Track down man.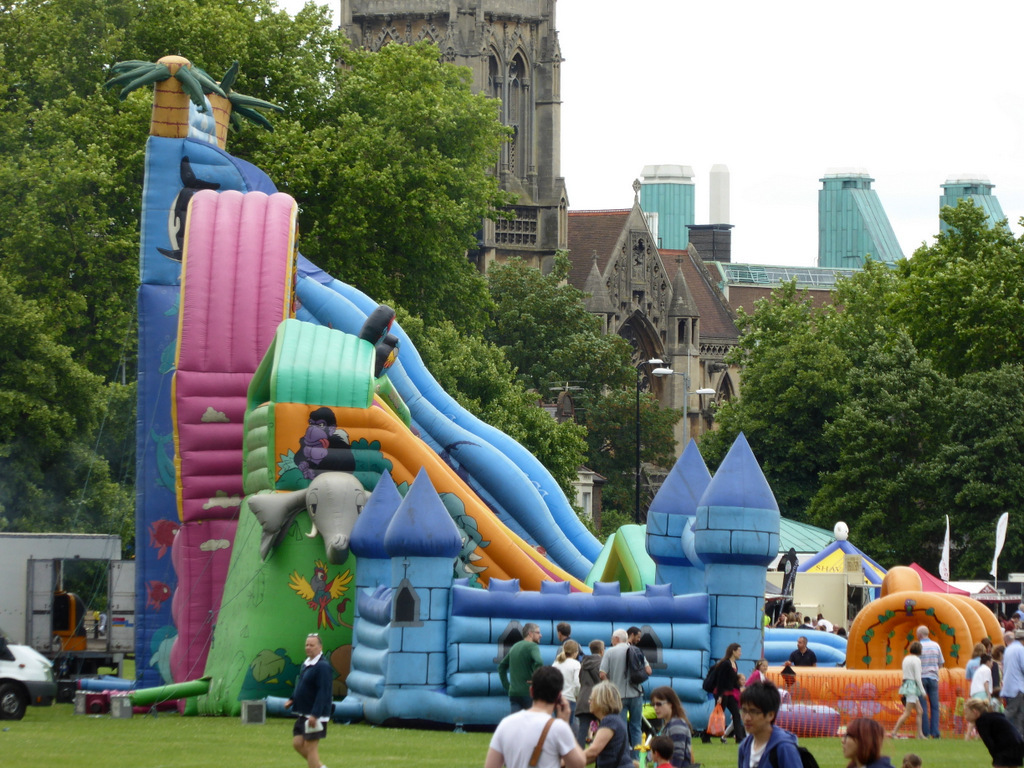
Tracked to bbox=(1000, 629, 1023, 742).
